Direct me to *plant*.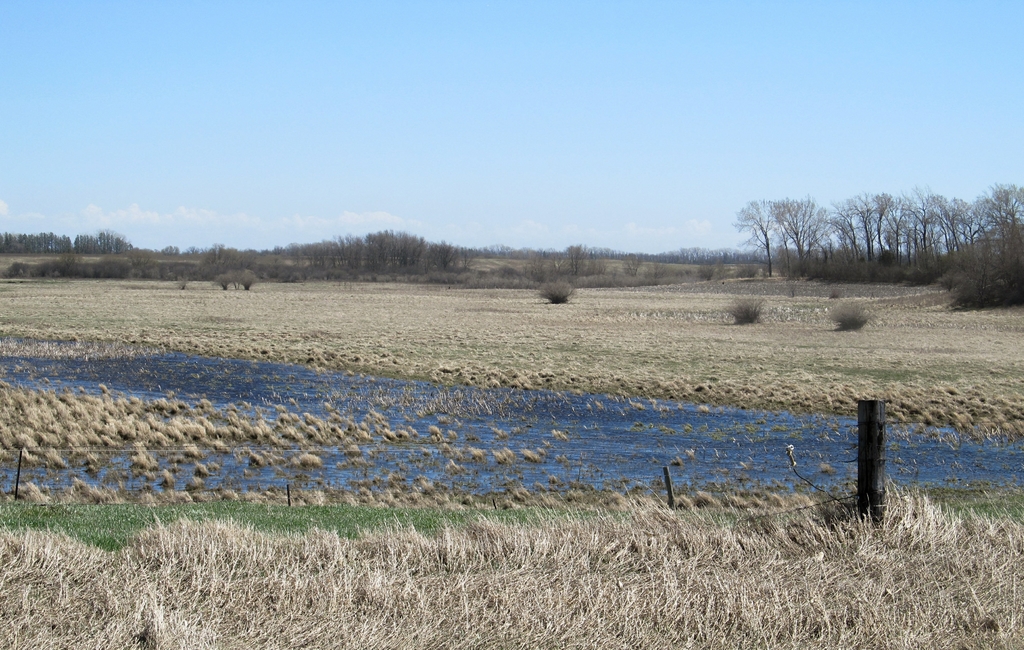
Direction: <bbox>726, 296, 768, 329</bbox>.
